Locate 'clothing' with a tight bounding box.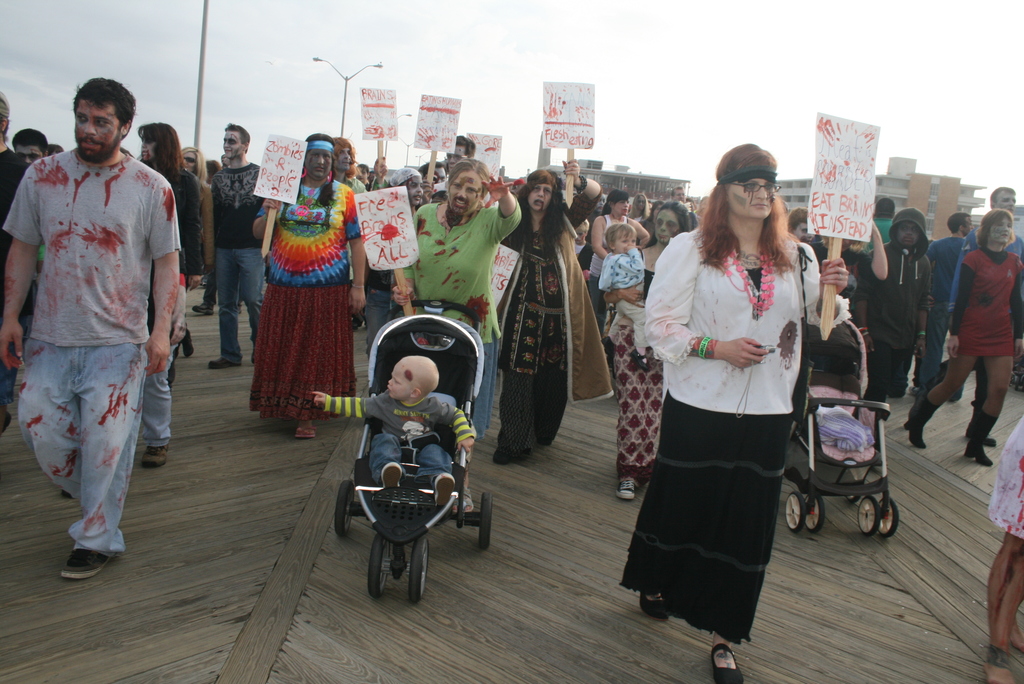
<bbox>852, 208, 932, 350</bbox>.
